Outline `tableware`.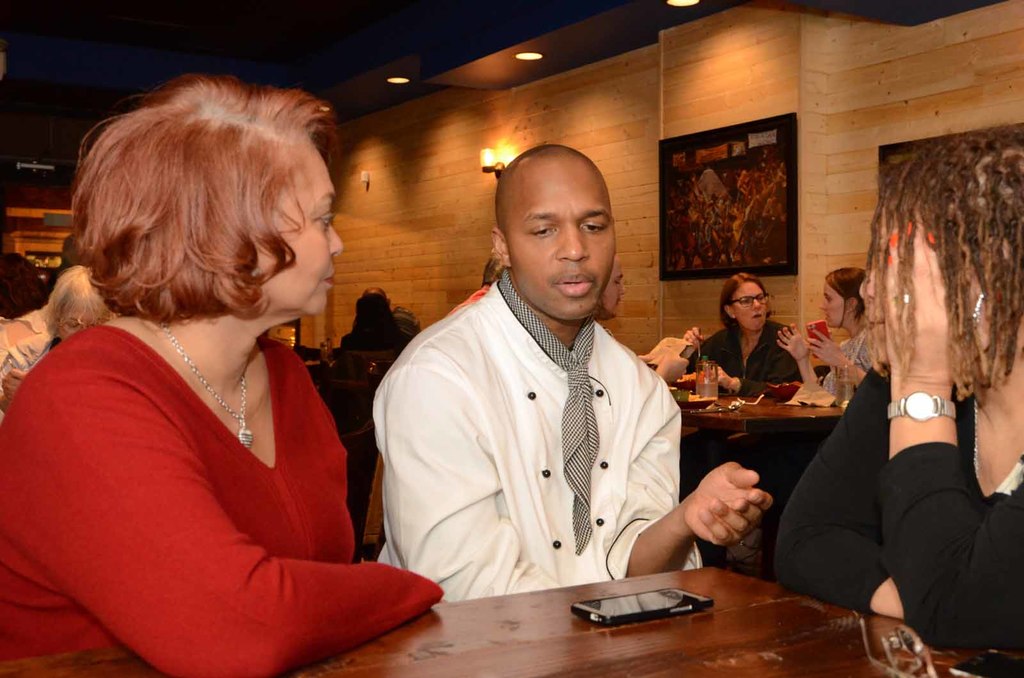
Outline: (x1=675, y1=391, x2=718, y2=408).
